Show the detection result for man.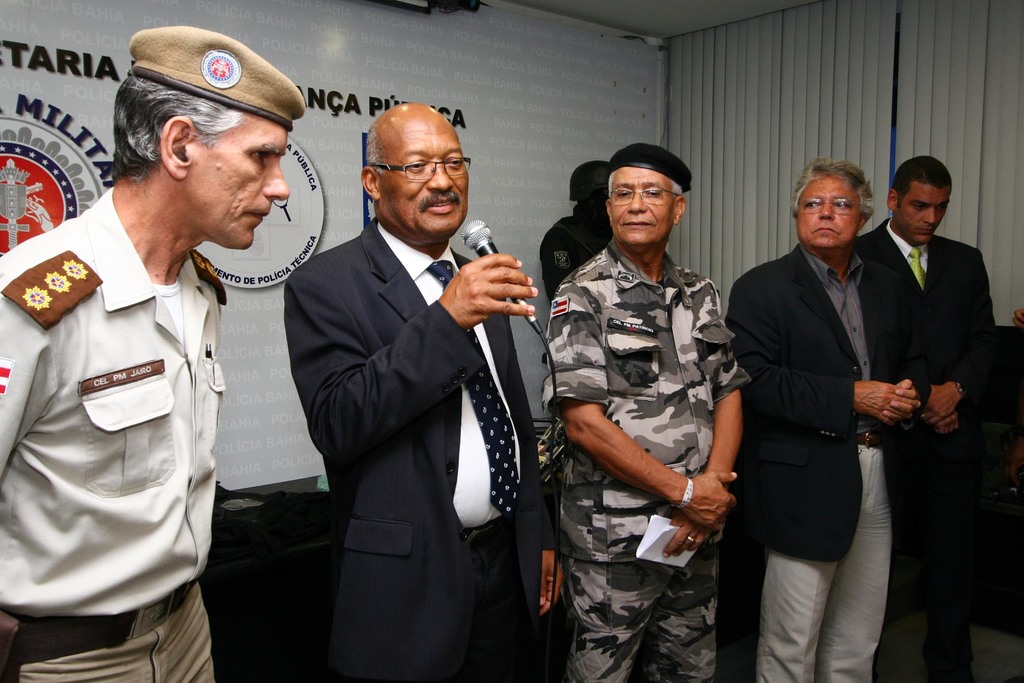
left=0, top=25, right=307, bottom=682.
